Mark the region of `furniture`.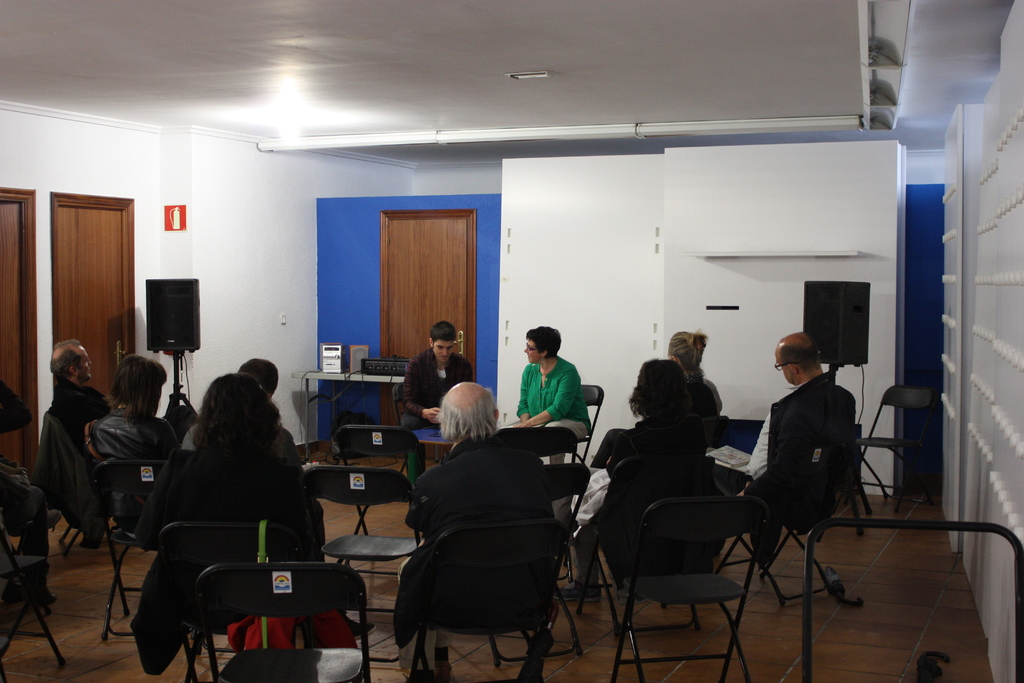
Region: (295, 365, 404, 458).
